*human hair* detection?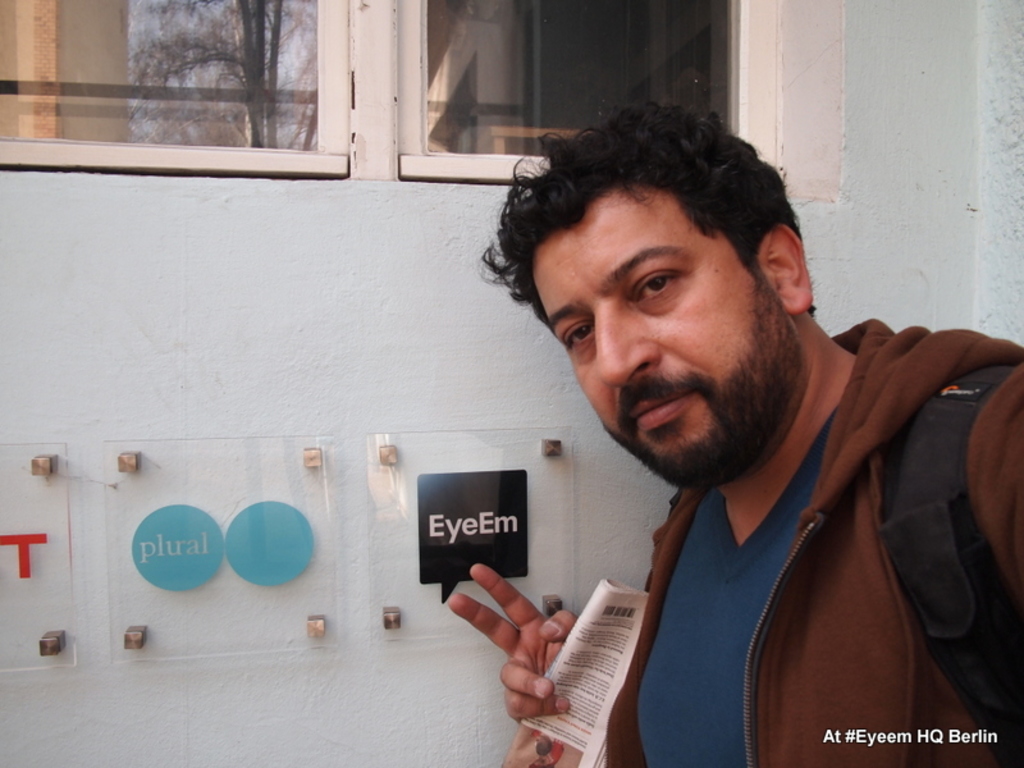
bbox=[503, 110, 827, 431]
